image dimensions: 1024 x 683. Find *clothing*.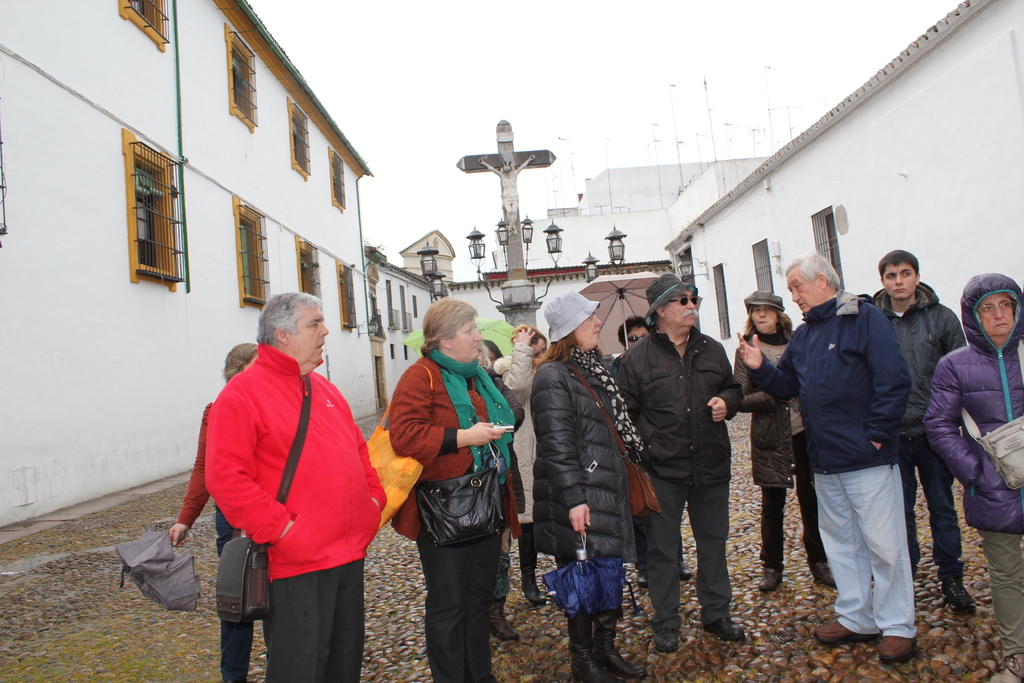
x1=865, y1=281, x2=969, y2=453.
